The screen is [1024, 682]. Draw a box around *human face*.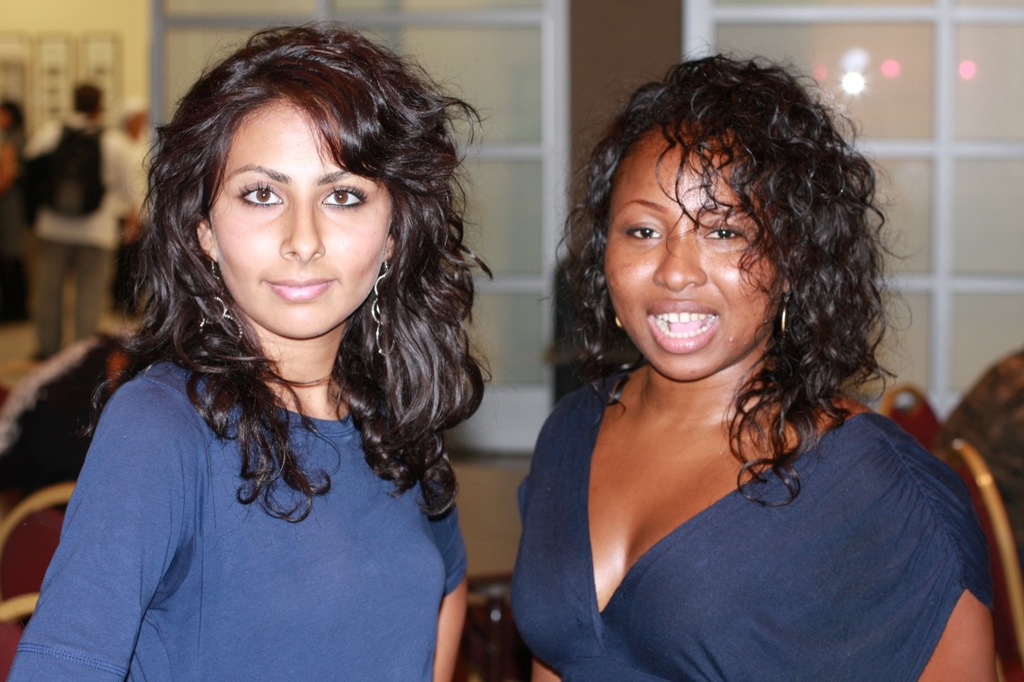
<region>212, 95, 391, 335</region>.
